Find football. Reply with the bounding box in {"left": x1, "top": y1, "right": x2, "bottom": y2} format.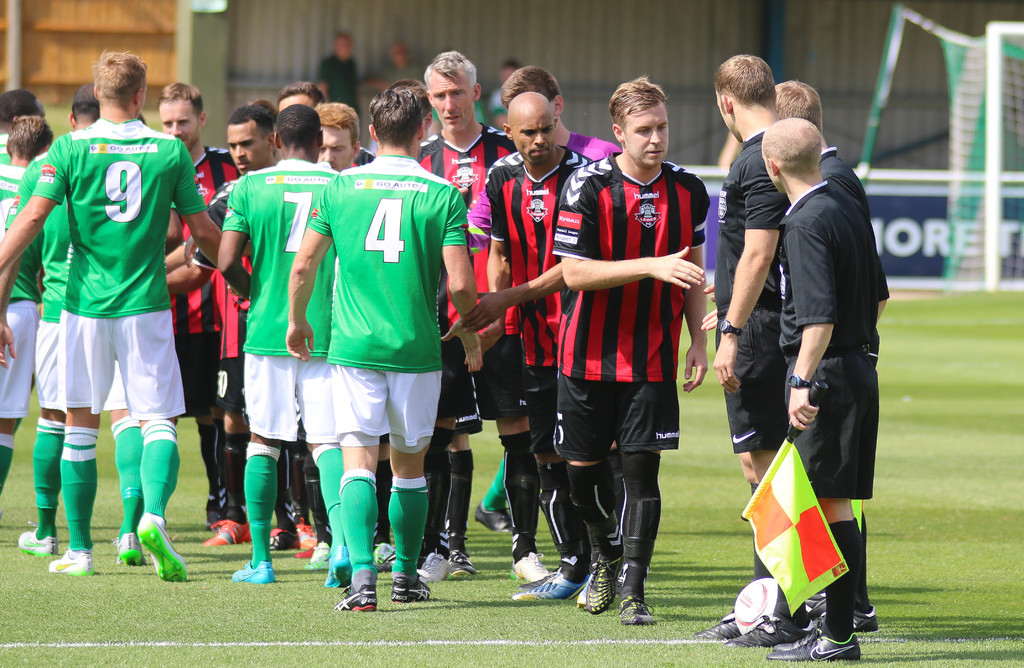
{"left": 734, "top": 577, "right": 776, "bottom": 637}.
